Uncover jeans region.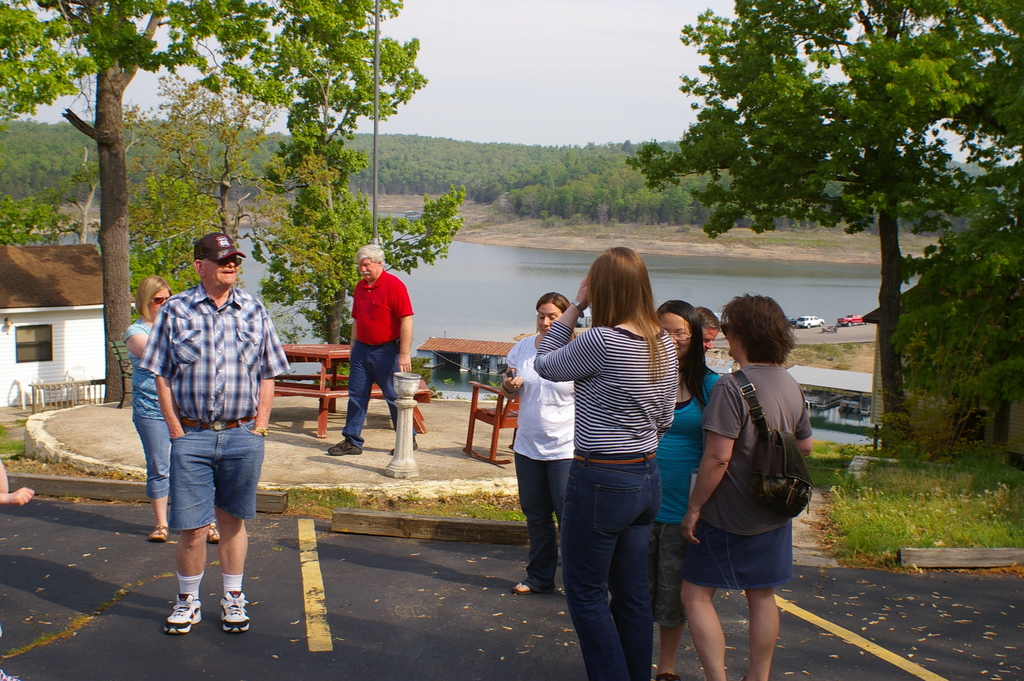
Uncovered: bbox=(520, 452, 572, 589).
